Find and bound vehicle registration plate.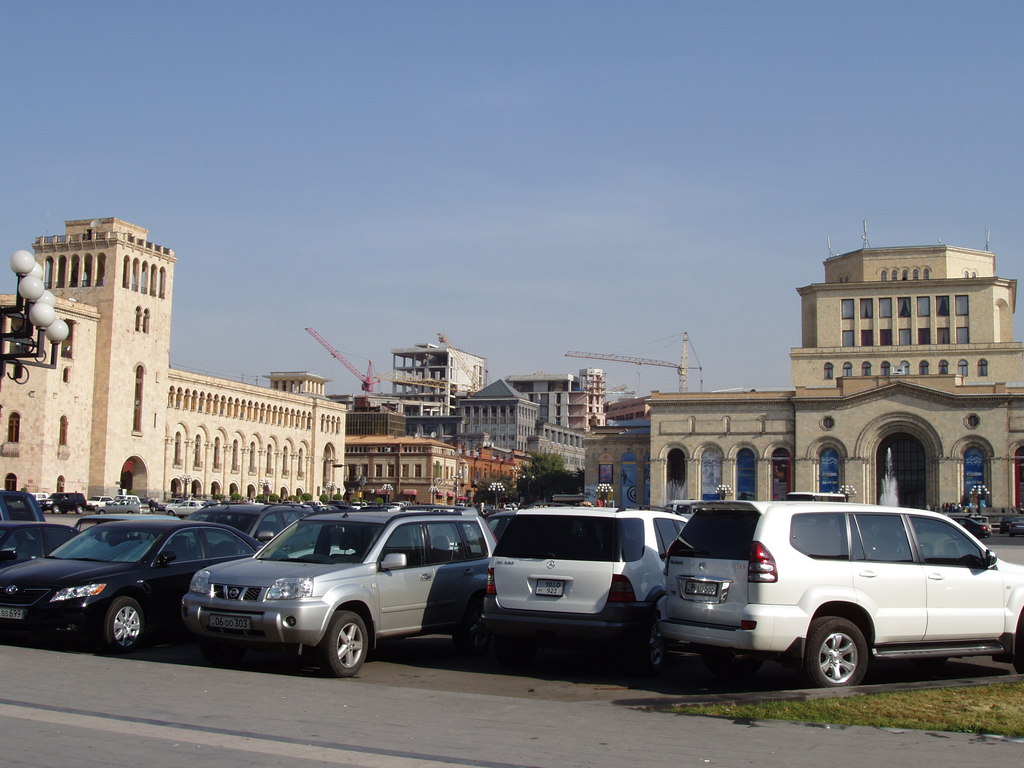
Bound: region(684, 579, 718, 598).
